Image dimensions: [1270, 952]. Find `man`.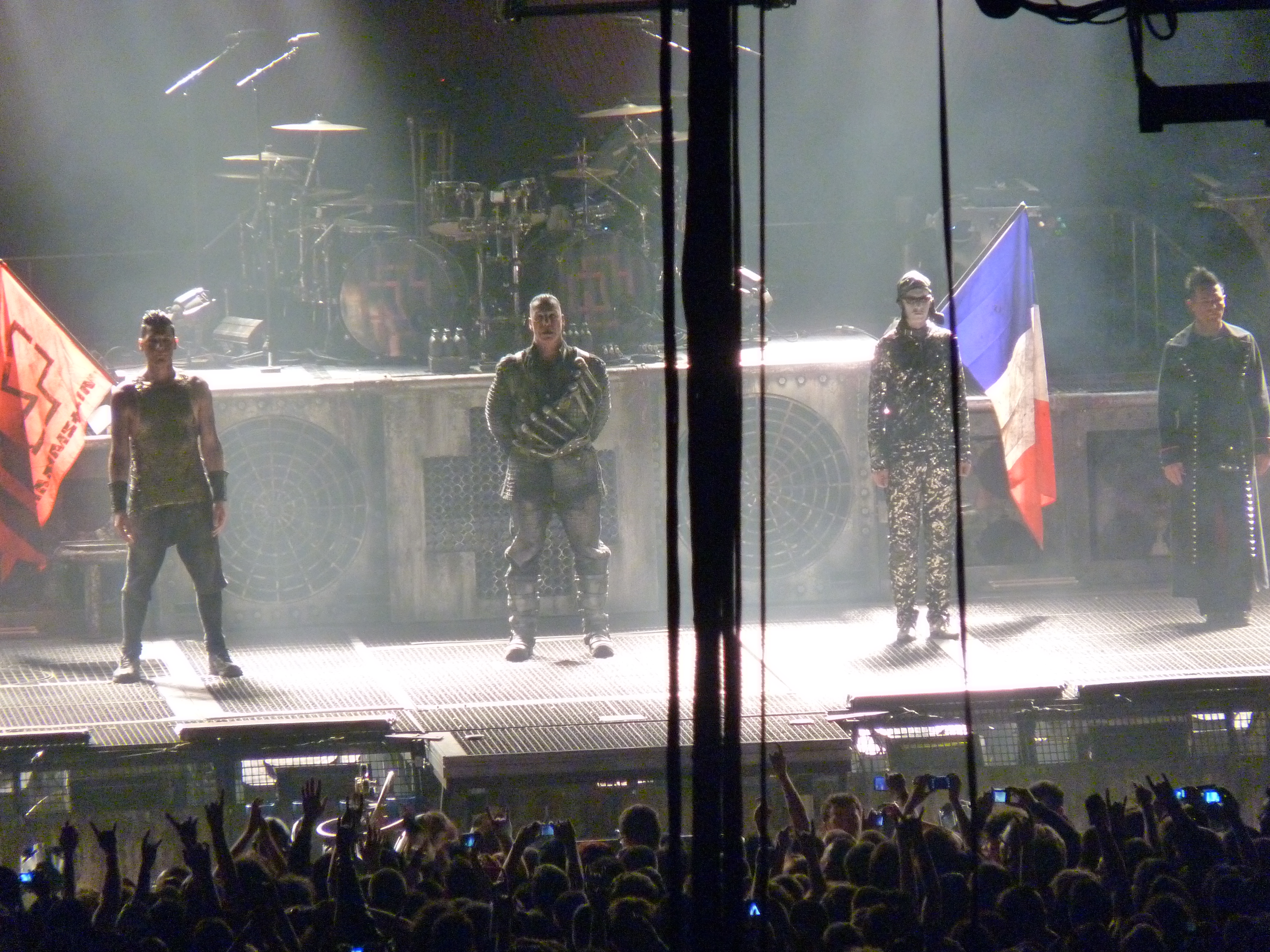
region(364, 84, 403, 201).
